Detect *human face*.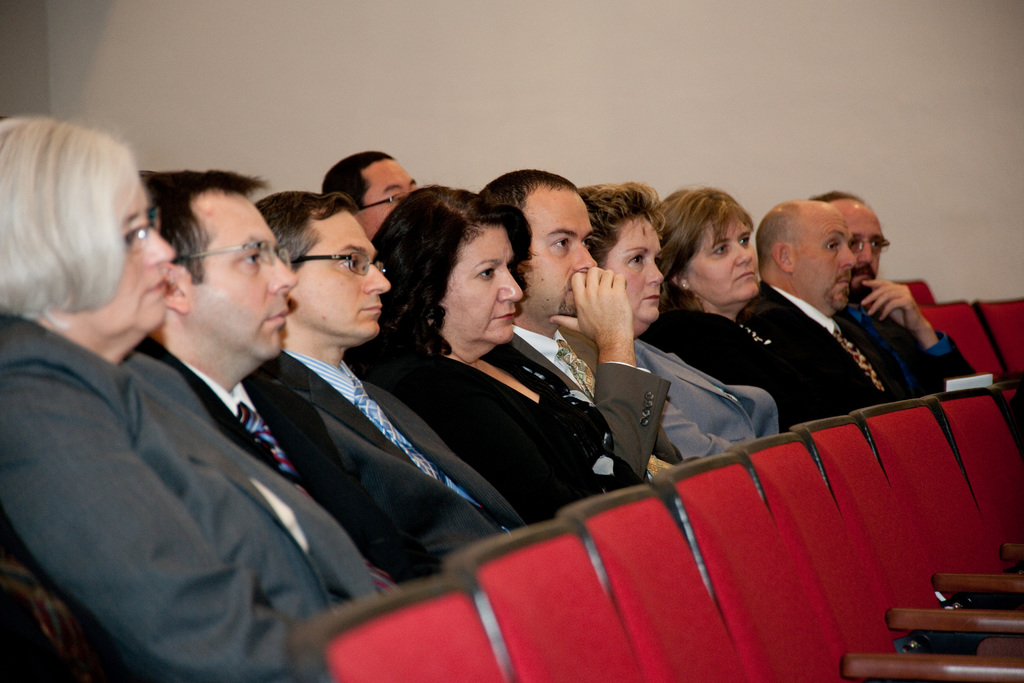
Detected at rect(195, 195, 296, 363).
